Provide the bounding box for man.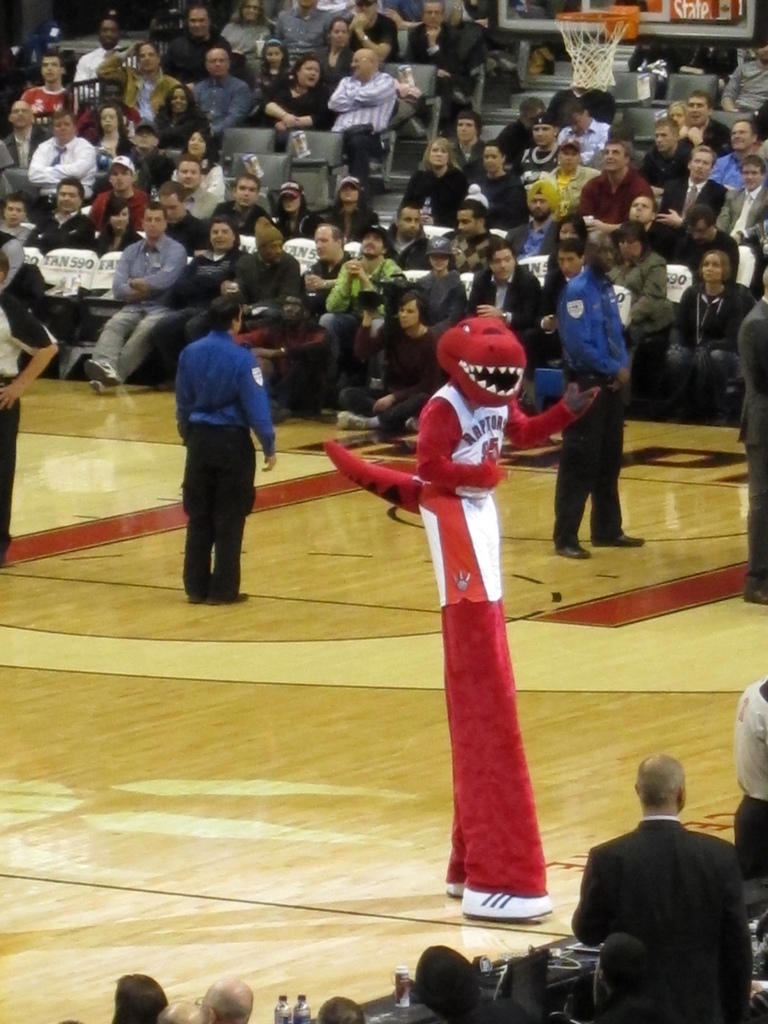
<box>0,245,57,569</box>.
